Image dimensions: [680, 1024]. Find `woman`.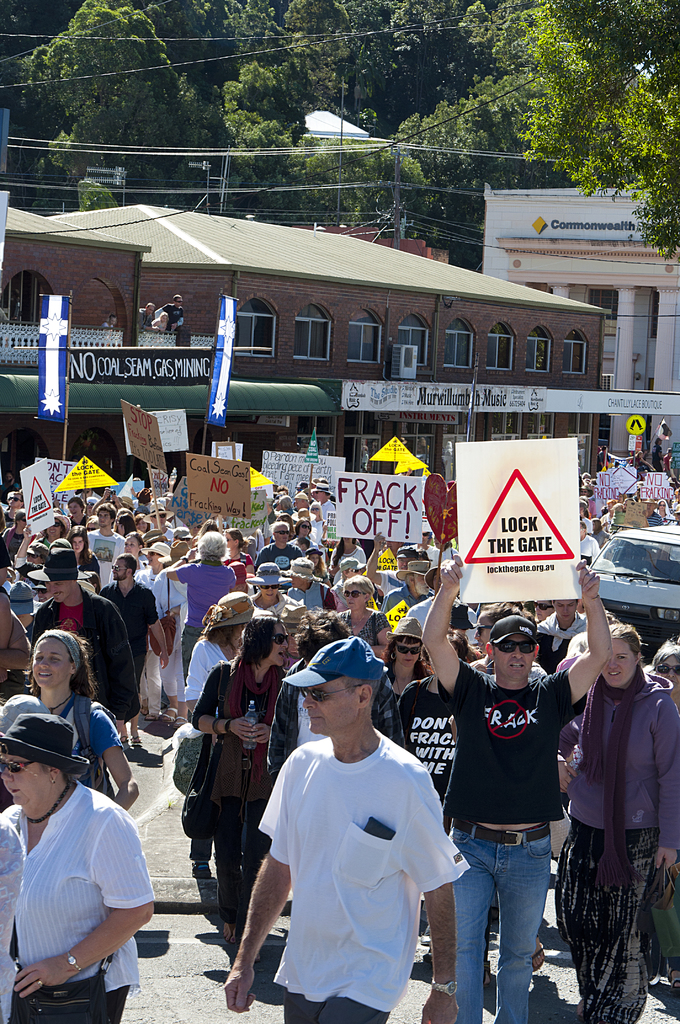
(0, 633, 143, 807).
